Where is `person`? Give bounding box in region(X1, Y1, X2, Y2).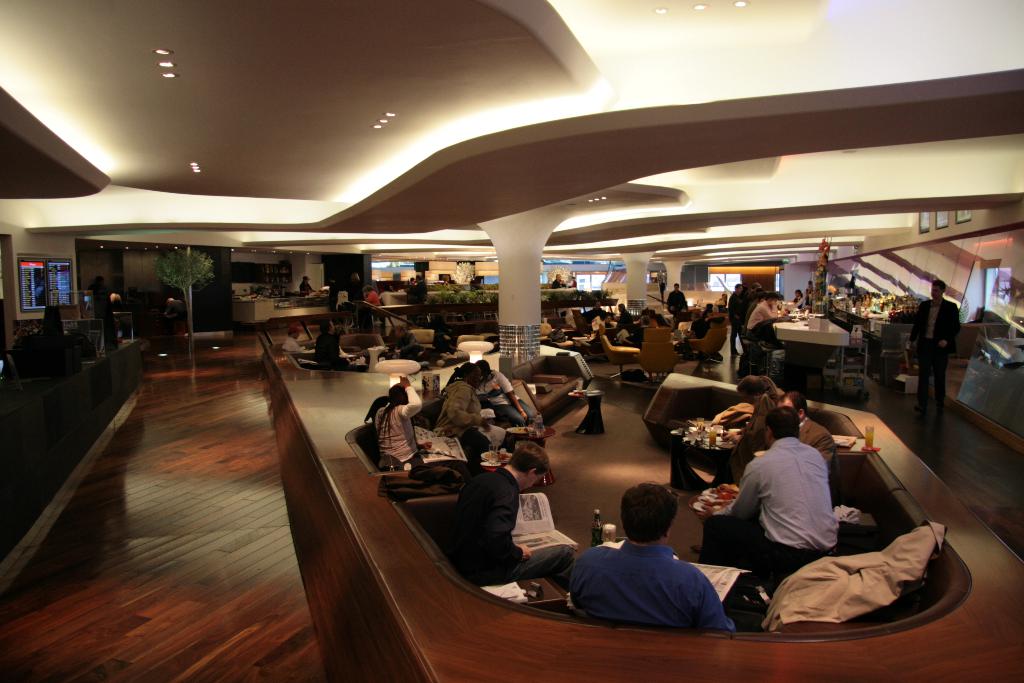
region(449, 366, 515, 453).
